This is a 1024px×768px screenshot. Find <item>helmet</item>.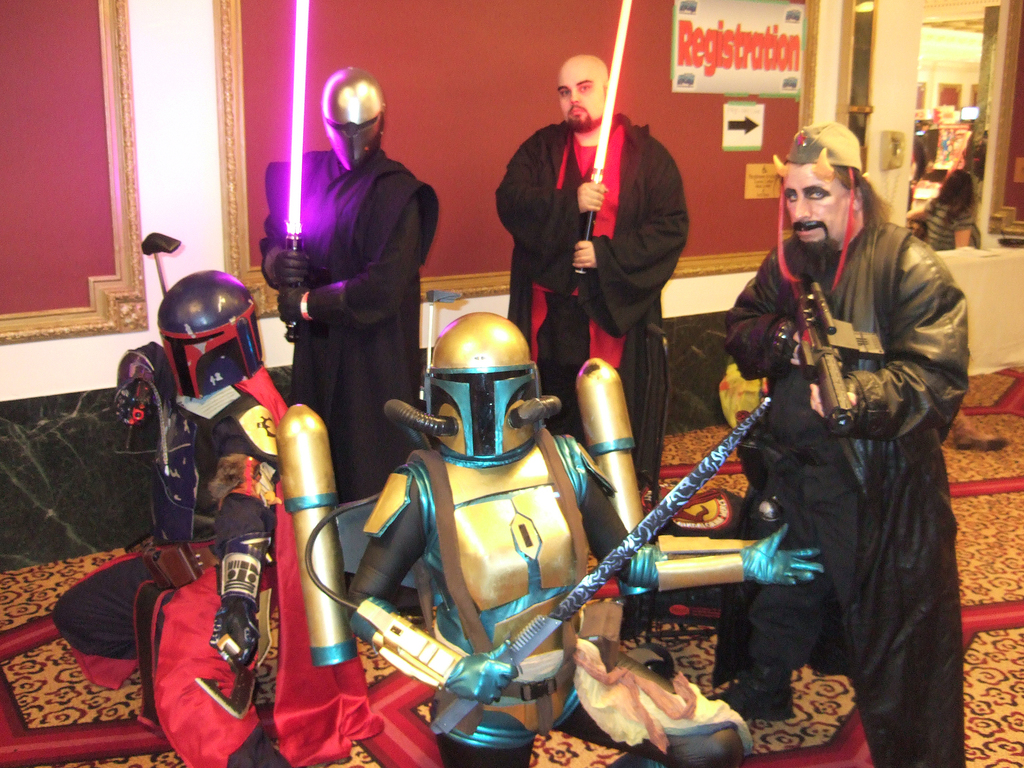
Bounding box: 156:260:266:406.
